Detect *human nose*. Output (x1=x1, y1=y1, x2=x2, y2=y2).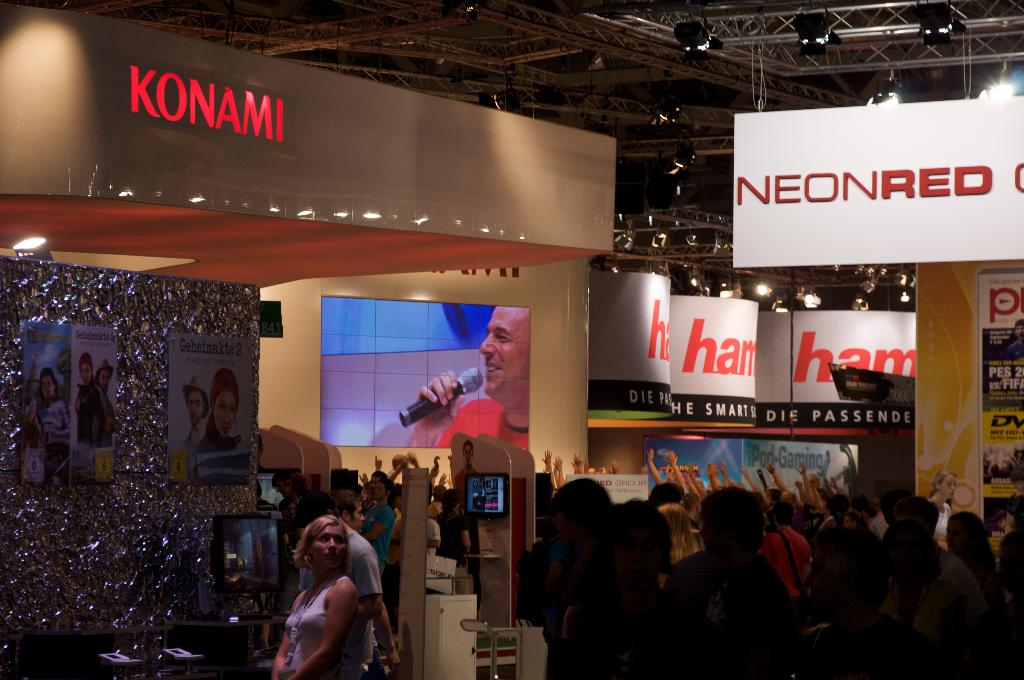
(x1=190, y1=403, x2=195, y2=411).
